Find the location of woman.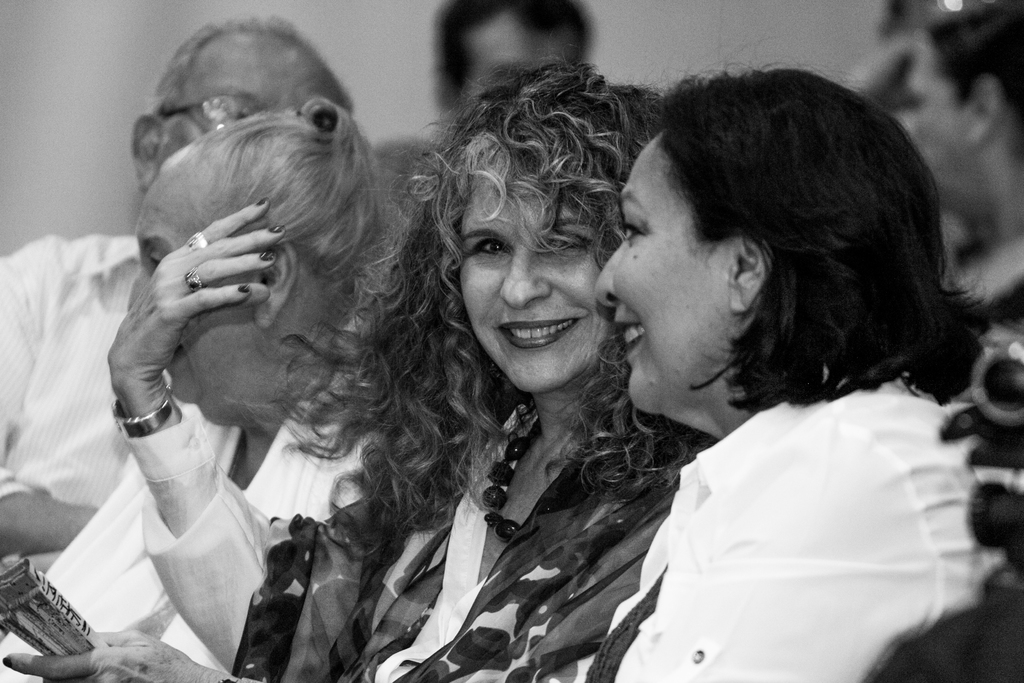
Location: 895:10:1023:321.
